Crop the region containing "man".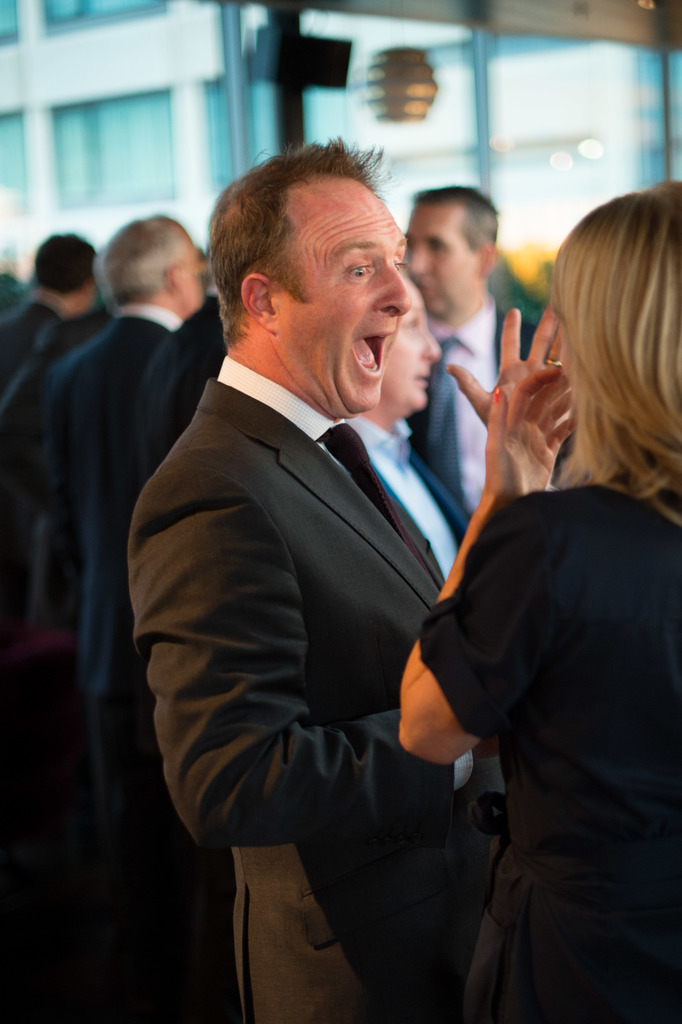
Crop region: Rect(342, 271, 475, 580).
